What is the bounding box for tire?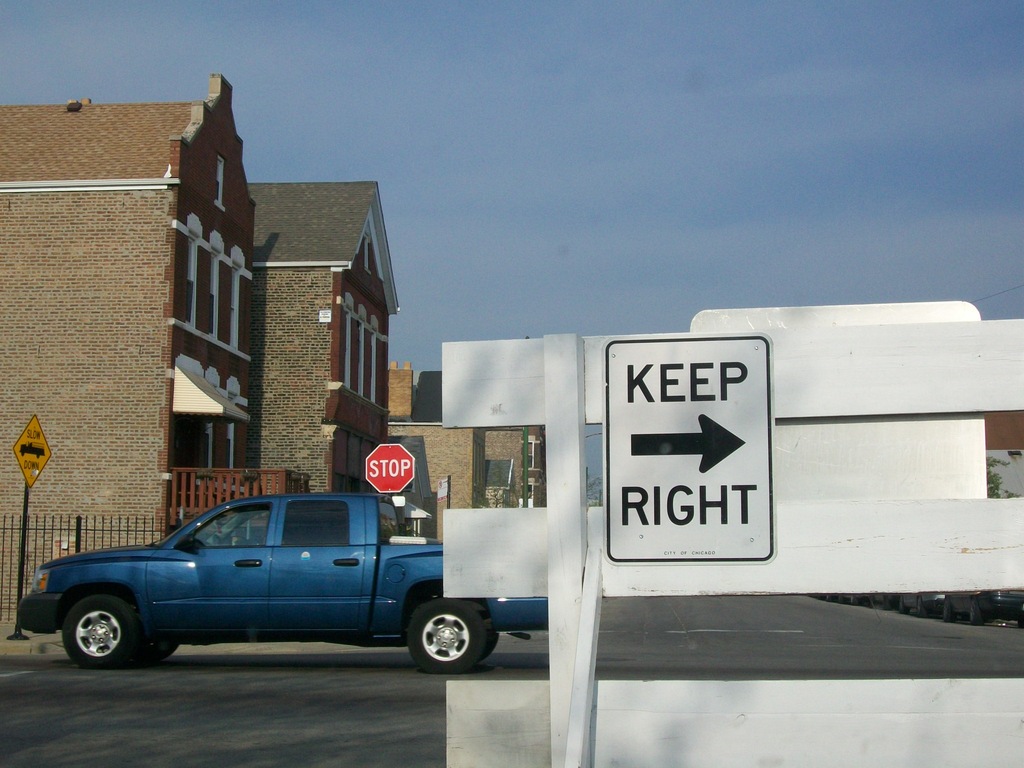
select_region(898, 598, 907, 614).
